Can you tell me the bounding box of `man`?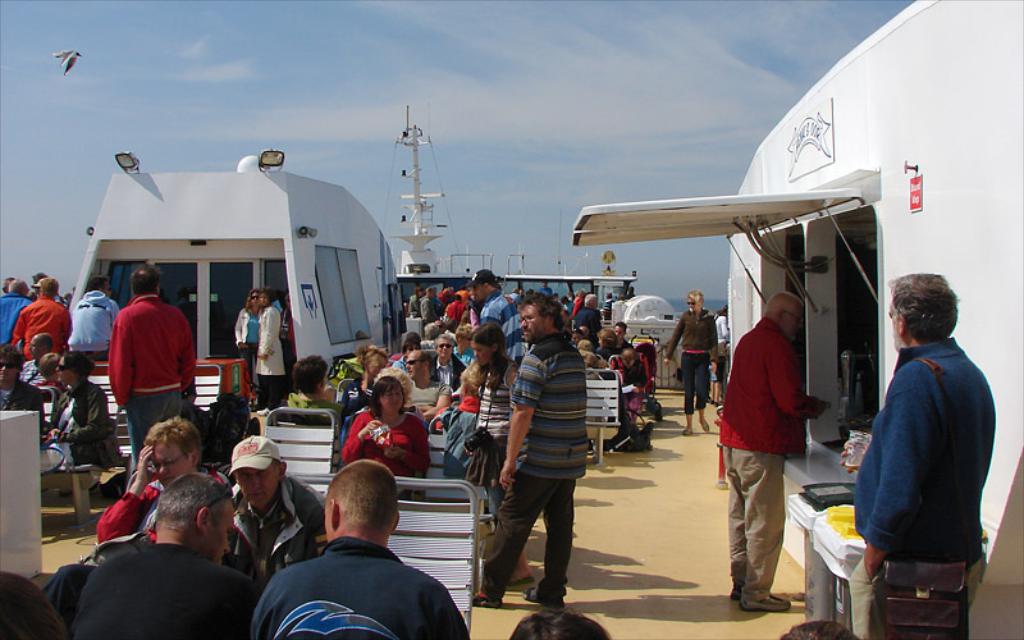
[left=0, top=357, right=47, bottom=422].
